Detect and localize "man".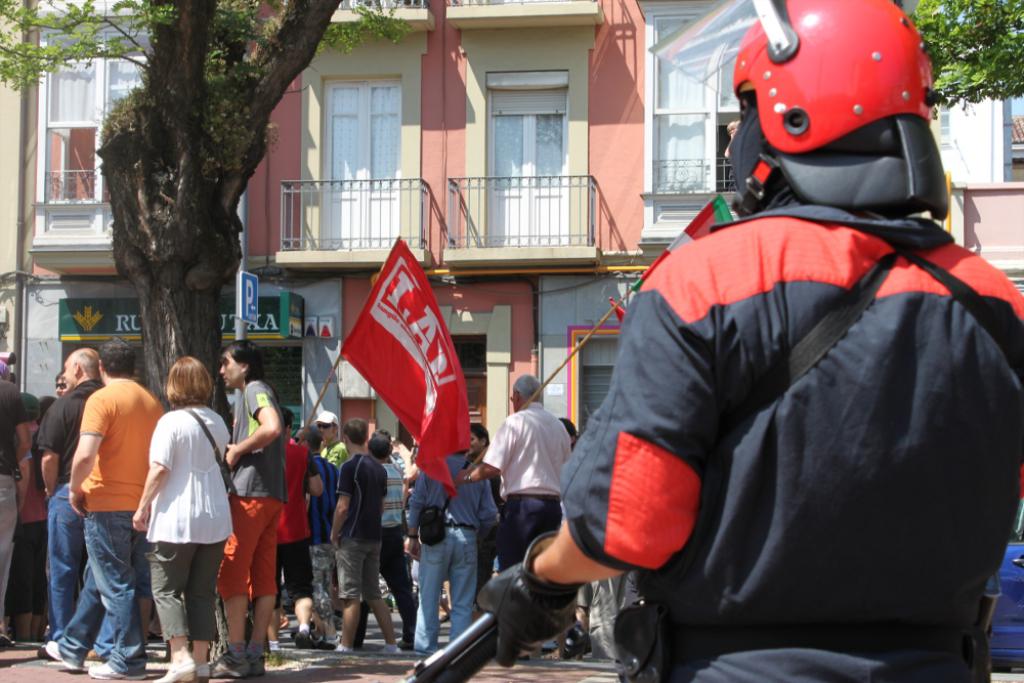
Localized at detection(50, 367, 92, 399).
